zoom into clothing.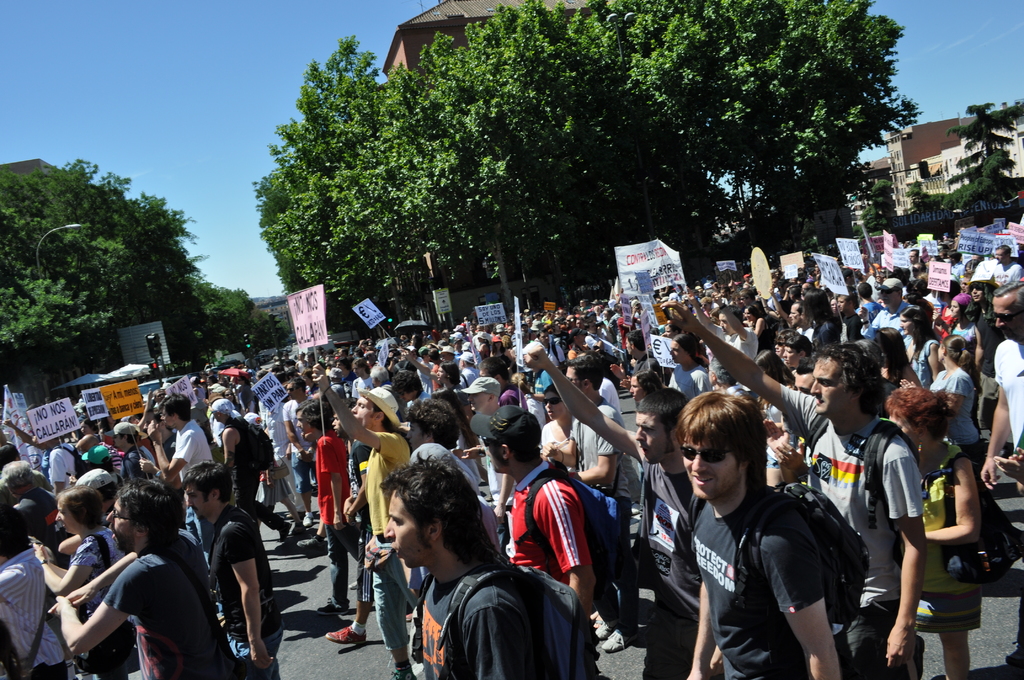
Zoom target: [x1=284, y1=398, x2=308, y2=494].
